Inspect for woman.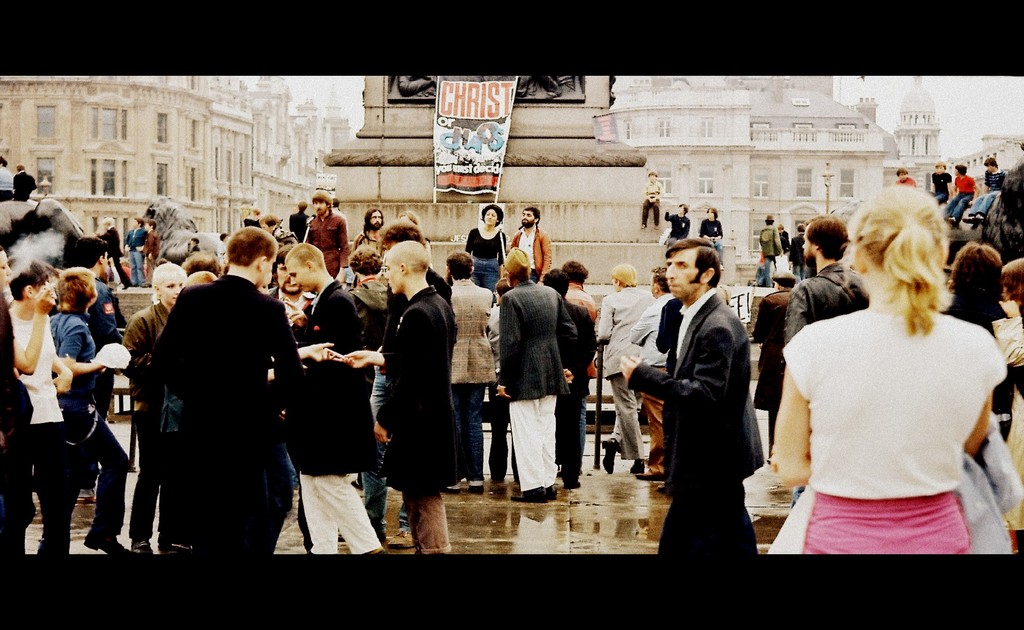
Inspection: l=778, t=172, r=1013, b=563.
